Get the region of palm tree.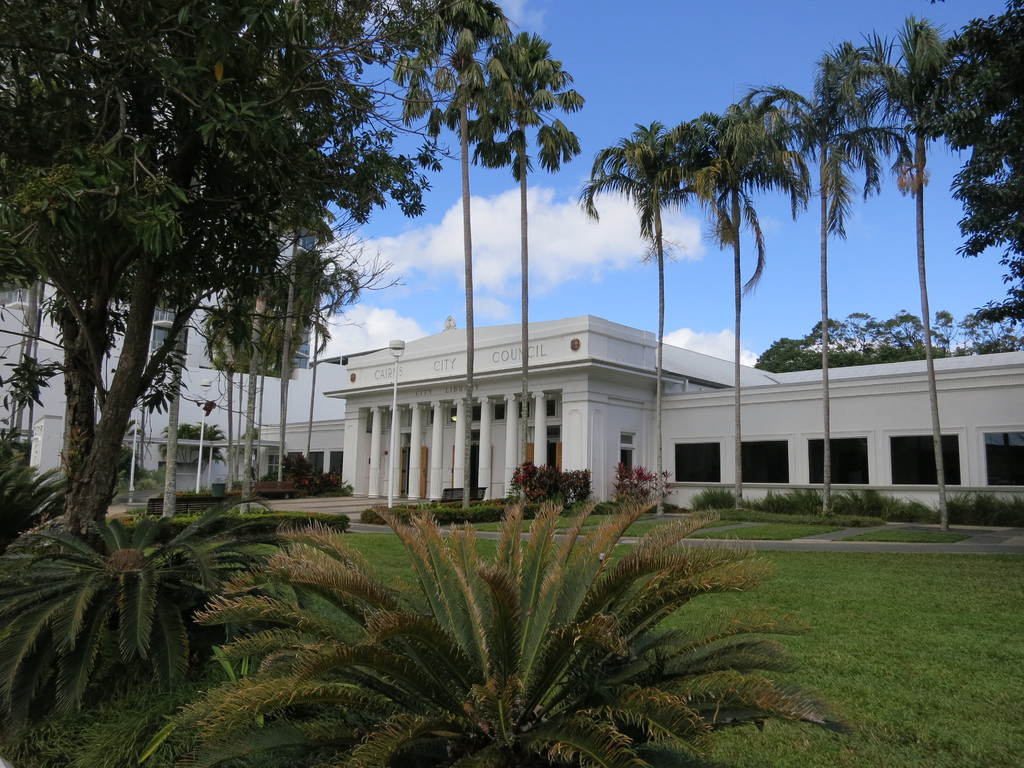
bbox=[675, 109, 833, 494].
